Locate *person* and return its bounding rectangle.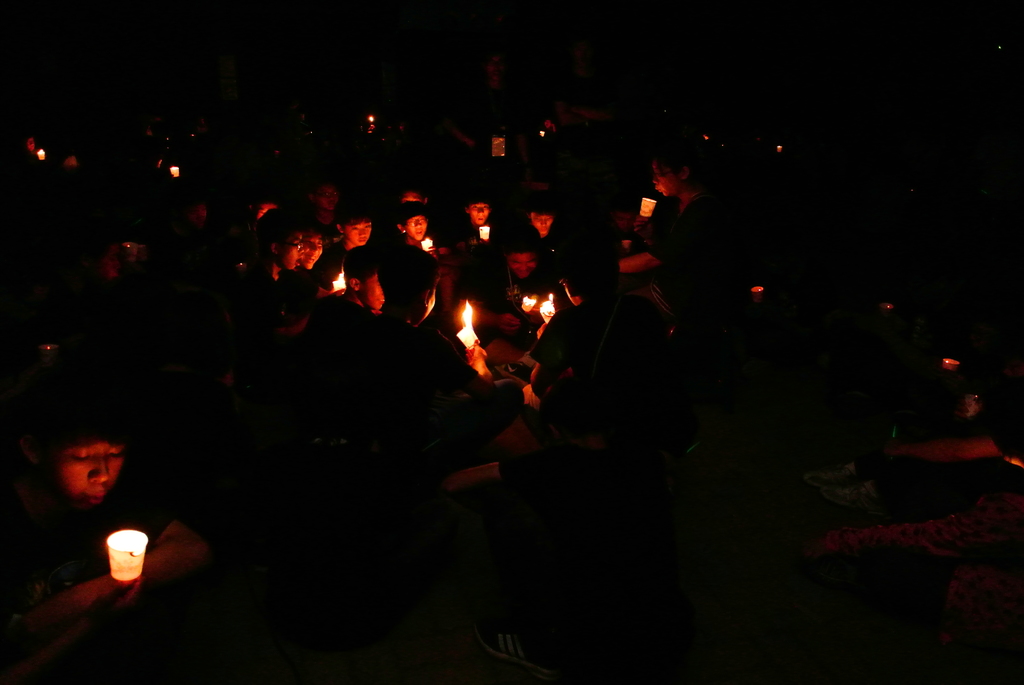
234/208/343/401.
